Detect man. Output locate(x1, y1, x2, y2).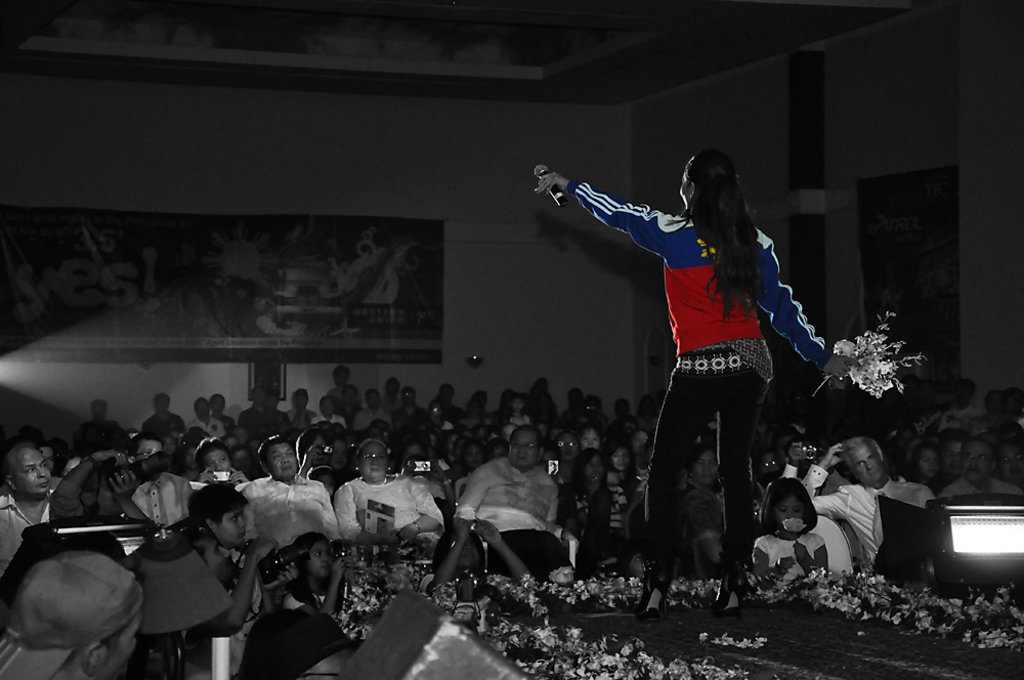
locate(356, 387, 401, 434).
